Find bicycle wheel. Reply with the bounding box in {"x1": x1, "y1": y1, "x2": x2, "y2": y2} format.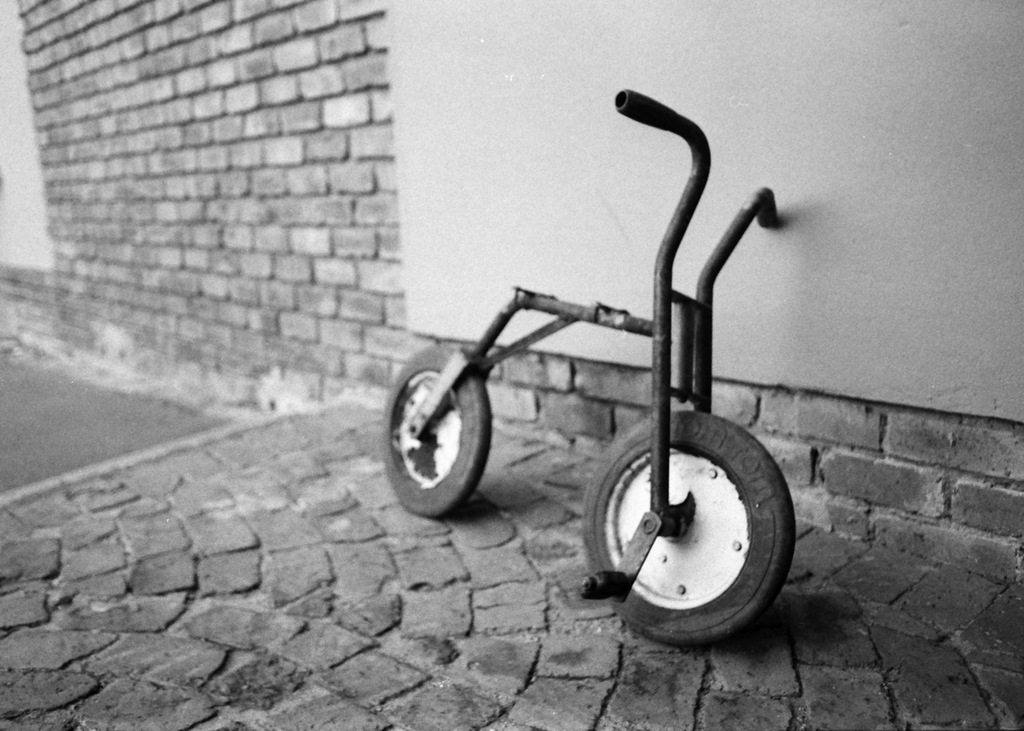
{"x1": 586, "y1": 402, "x2": 799, "y2": 644}.
